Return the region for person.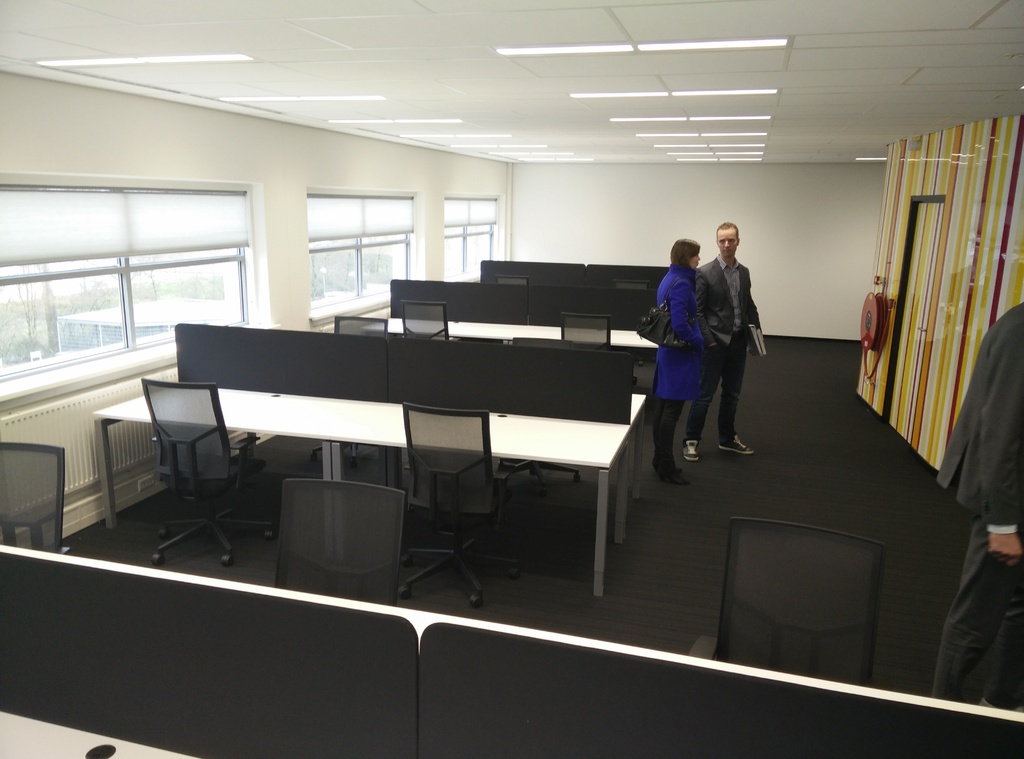
684, 222, 756, 470.
